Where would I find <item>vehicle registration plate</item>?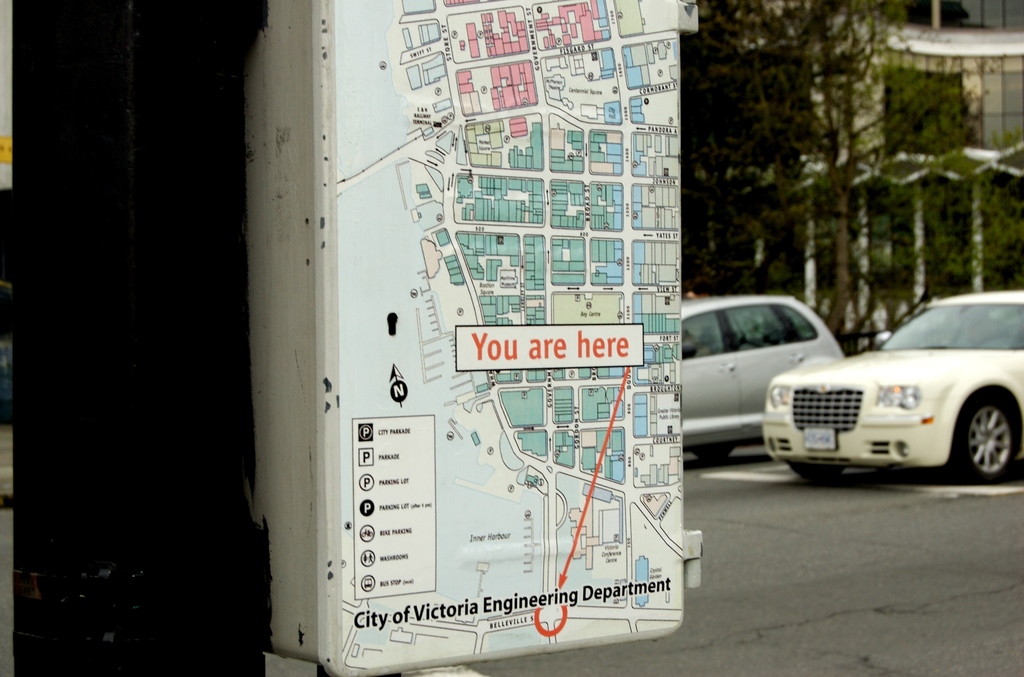
At detection(805, 427, 834, 452).
